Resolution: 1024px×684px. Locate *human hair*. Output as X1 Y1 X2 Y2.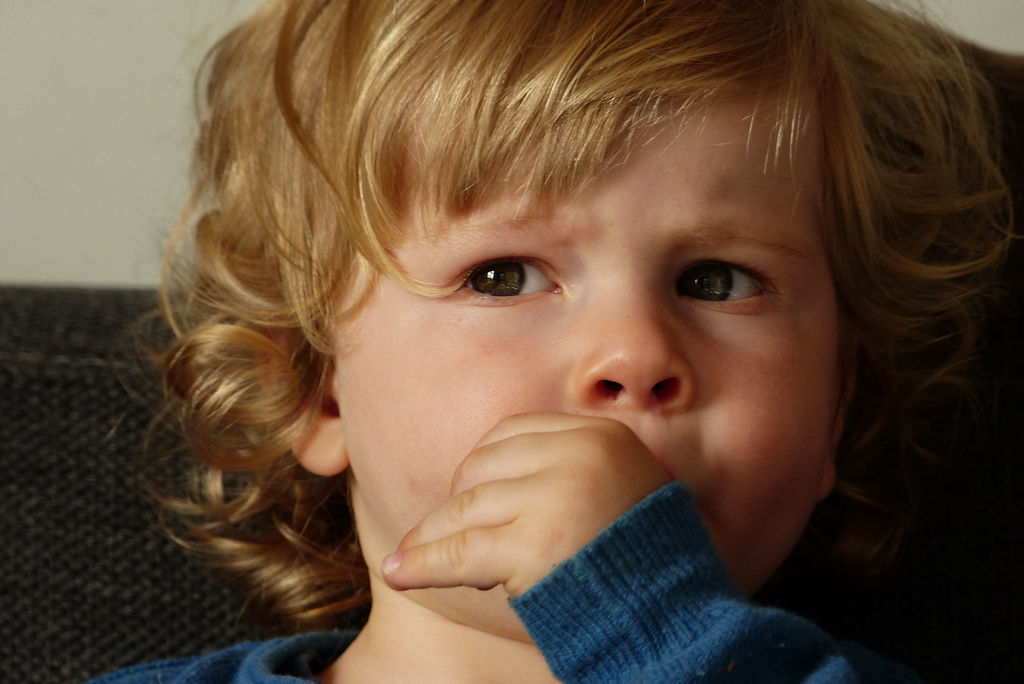
159 0 994 582.
